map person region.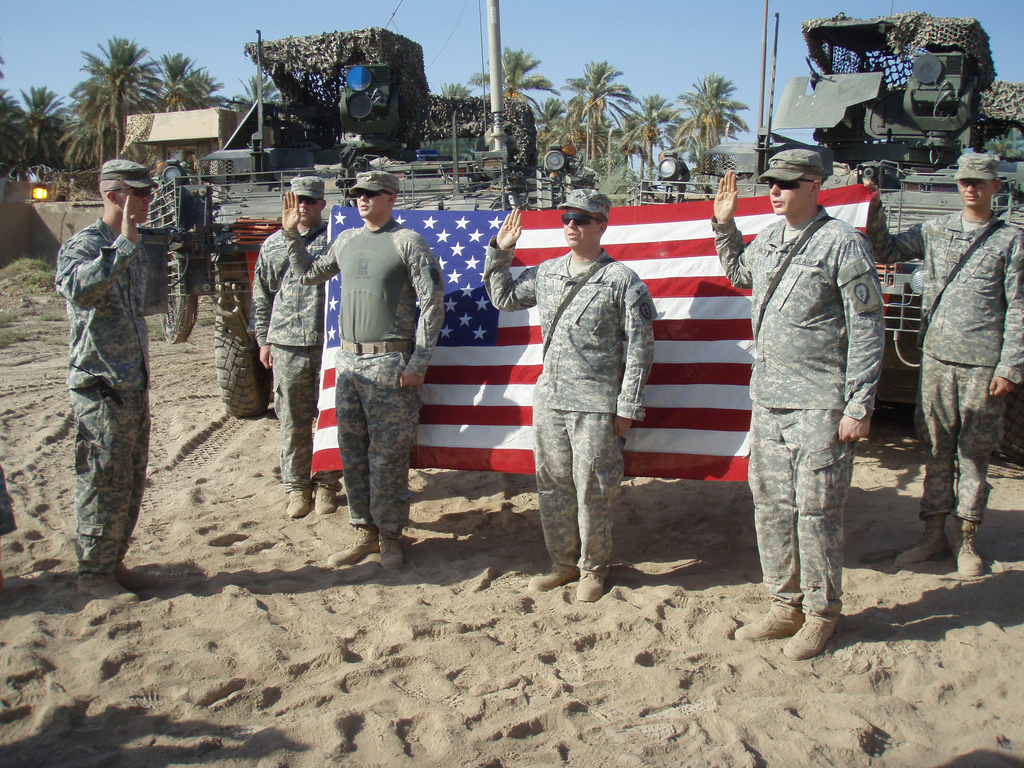
Mapped to crop(484, 190, 657, 604).
